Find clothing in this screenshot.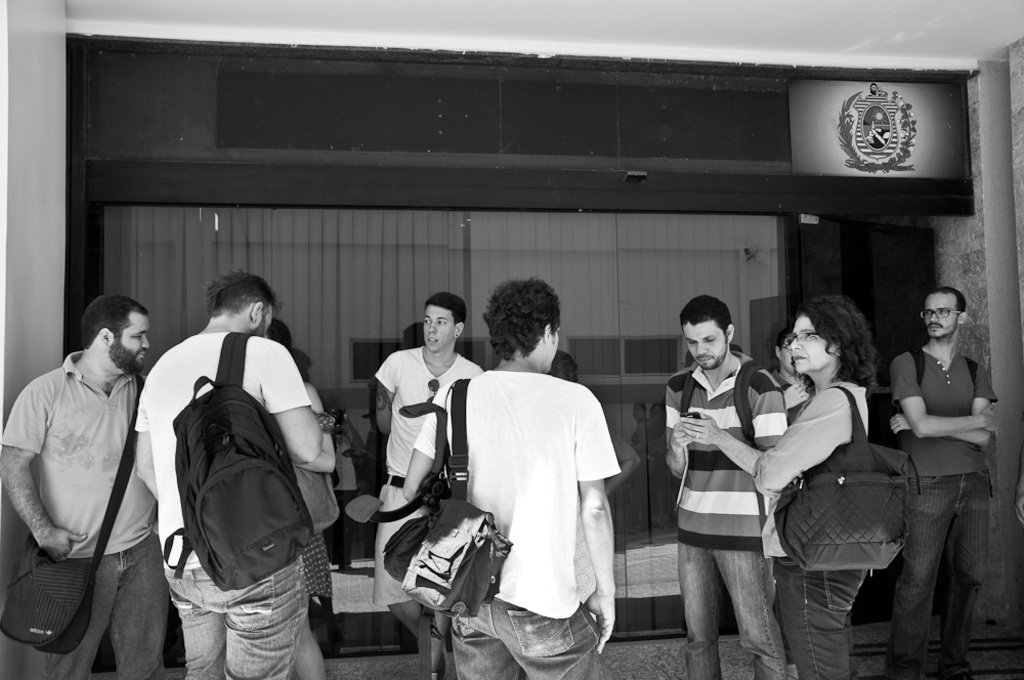
The bounding box for clothing is box(368, 347, 487, 602).
